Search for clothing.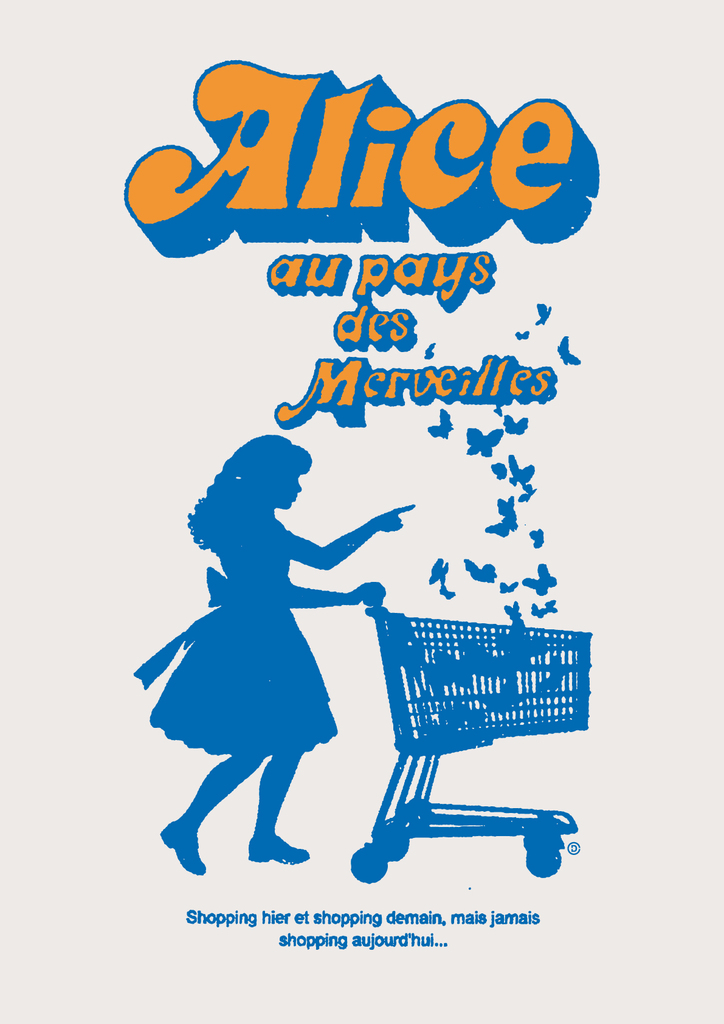
Found at box(129, 445, 408, 812).
